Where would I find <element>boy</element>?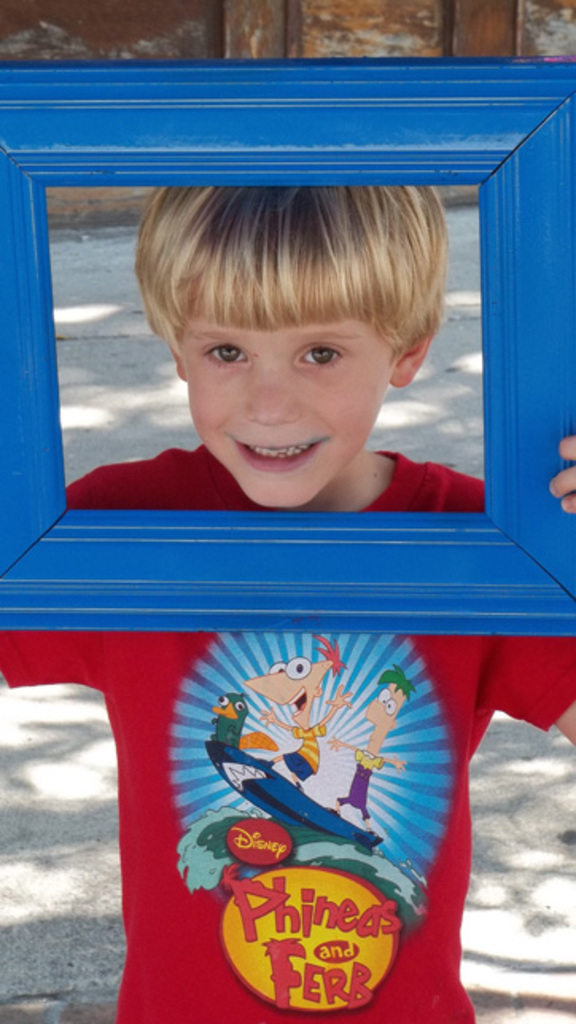
At rect(0, 188, 574, 1022).
